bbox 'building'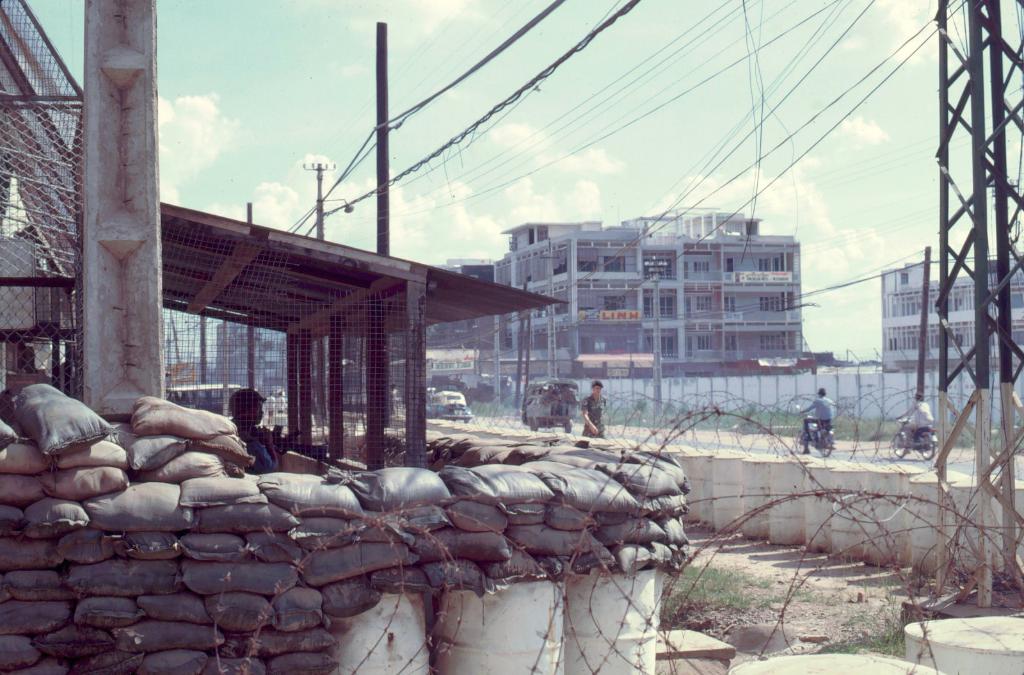
detection(218, 329, 288, 398)
